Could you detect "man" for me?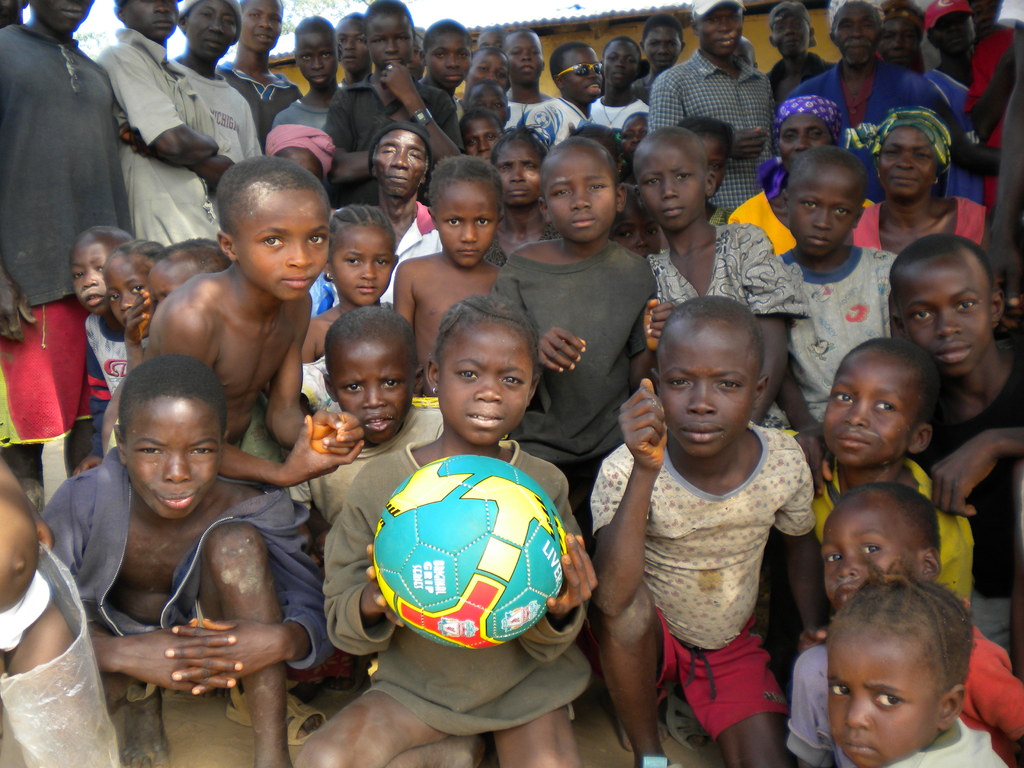
Detection result: [left=649, top=0, right=781, bottom=211].
